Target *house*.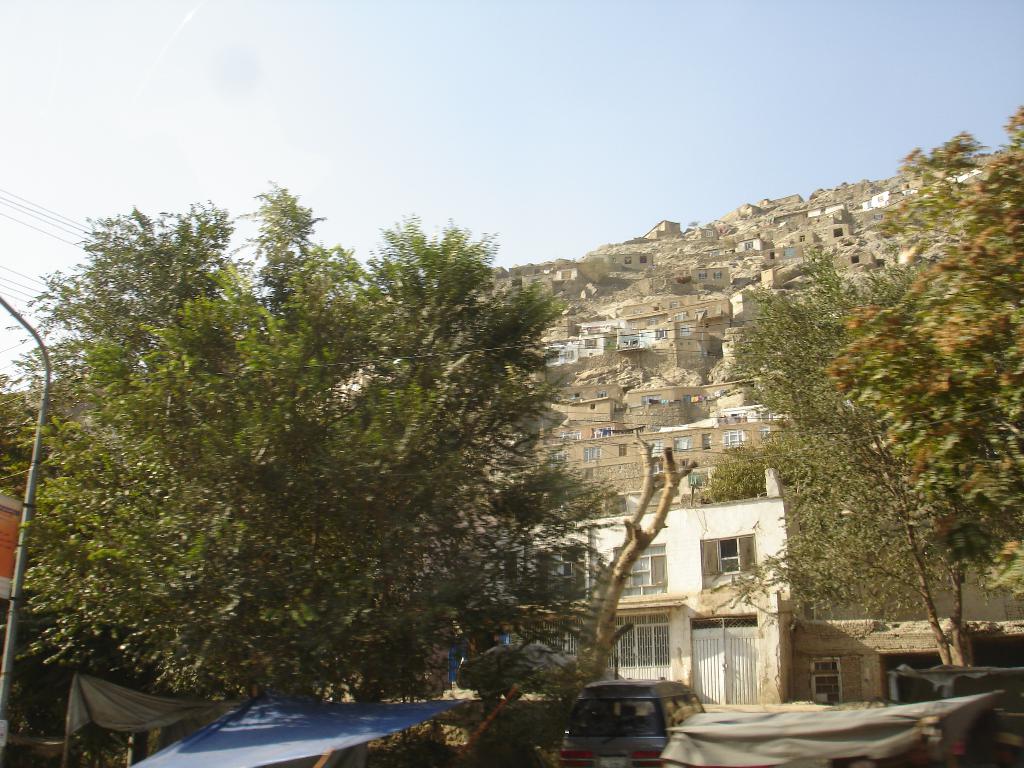
Target region: bbox=(477, 183, 993, 508).
